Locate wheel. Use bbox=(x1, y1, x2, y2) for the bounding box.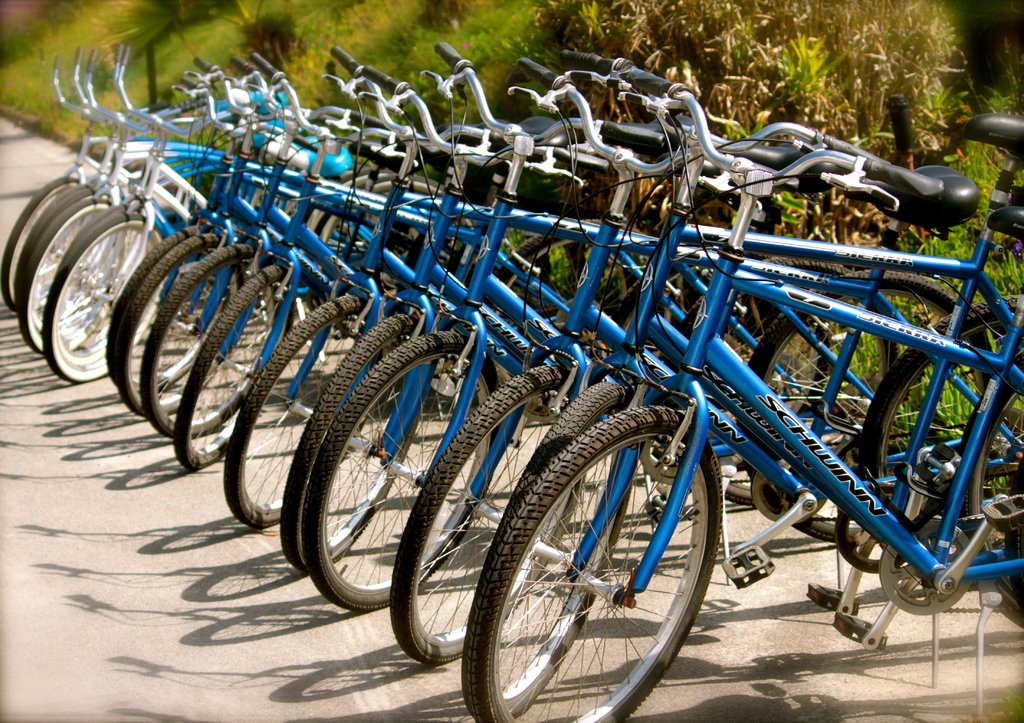
bbox=(172, 264, 298, 473).
